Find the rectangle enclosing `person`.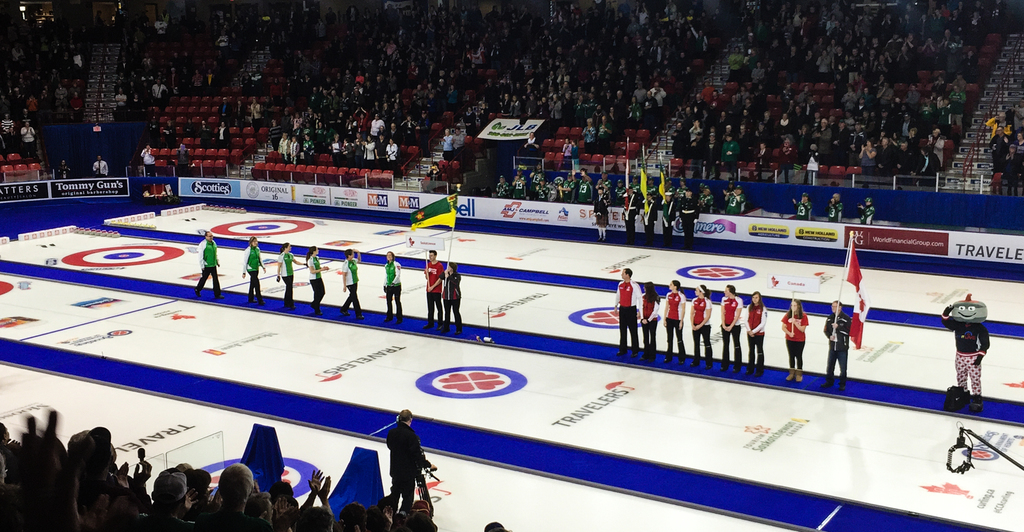
{"x1": 637, "y1": 284, "x2": 663, "y2": 357}.
